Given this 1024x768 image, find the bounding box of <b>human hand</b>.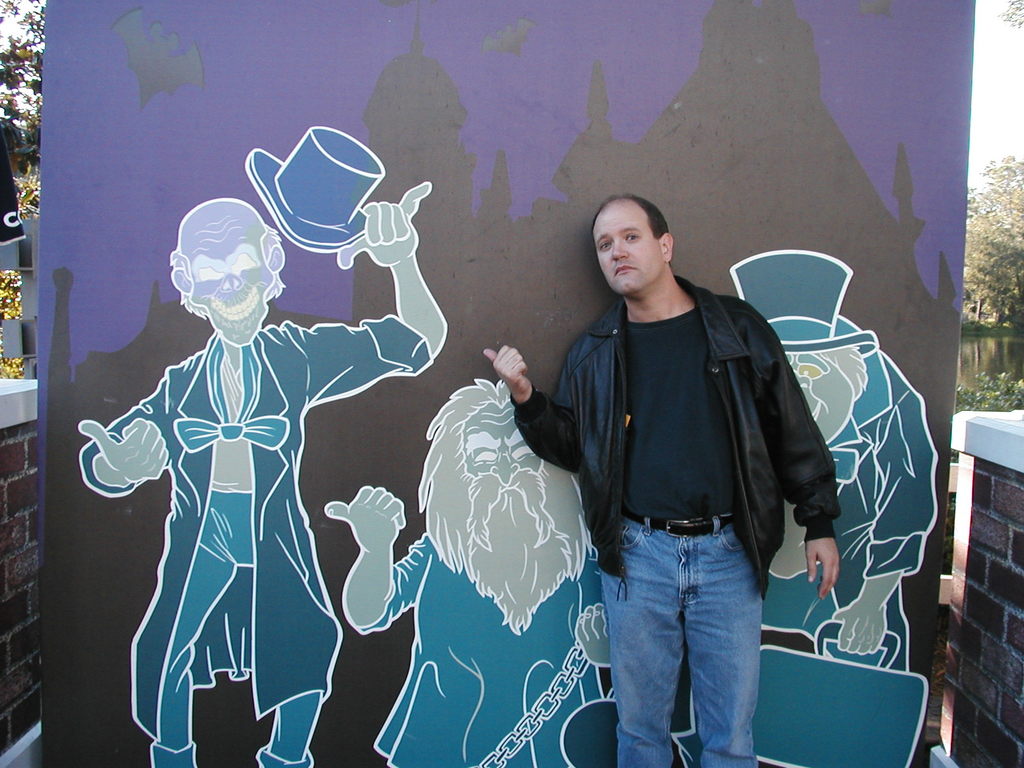
577,601,614,671.
